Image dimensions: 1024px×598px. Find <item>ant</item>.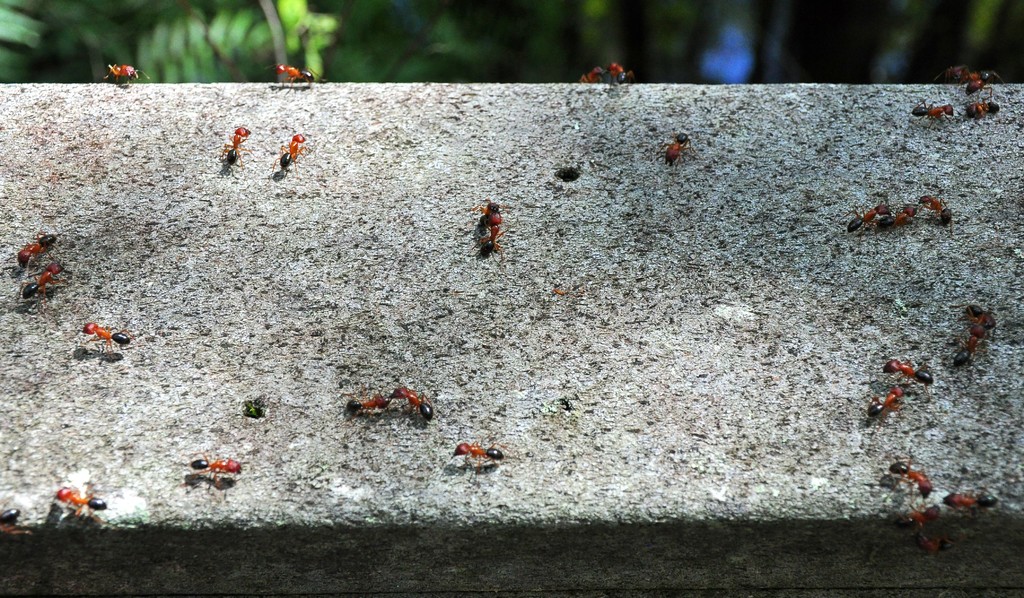
(941, 53, 998, 96).
